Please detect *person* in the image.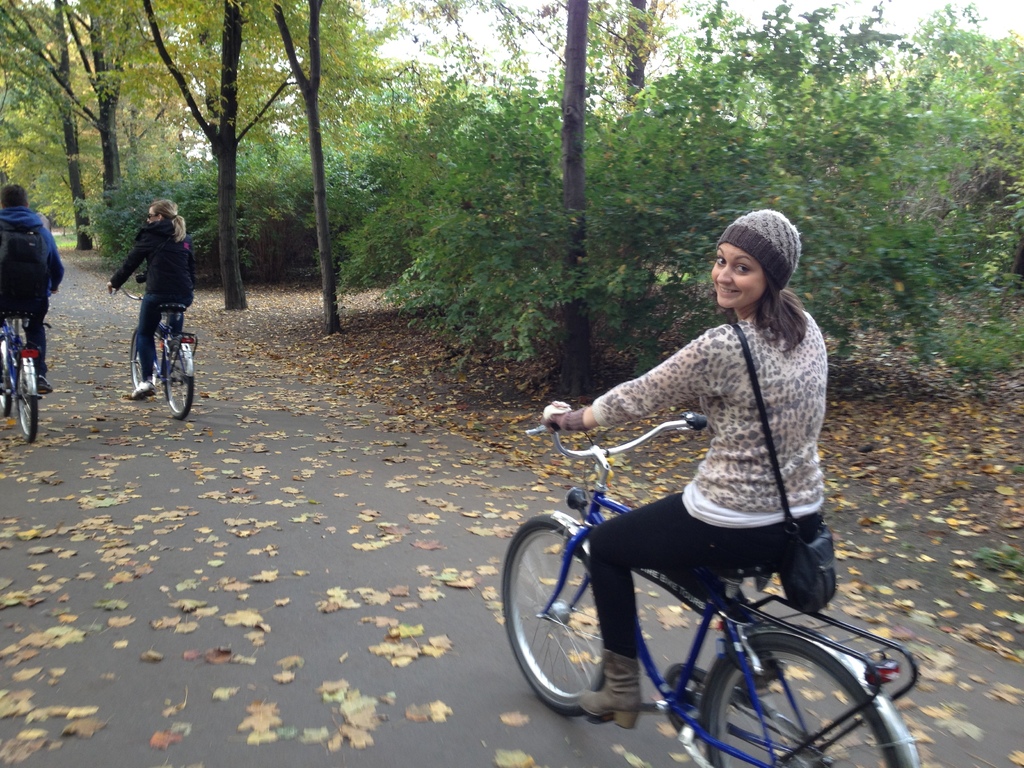
select_region(551, 216, 833, 732).
